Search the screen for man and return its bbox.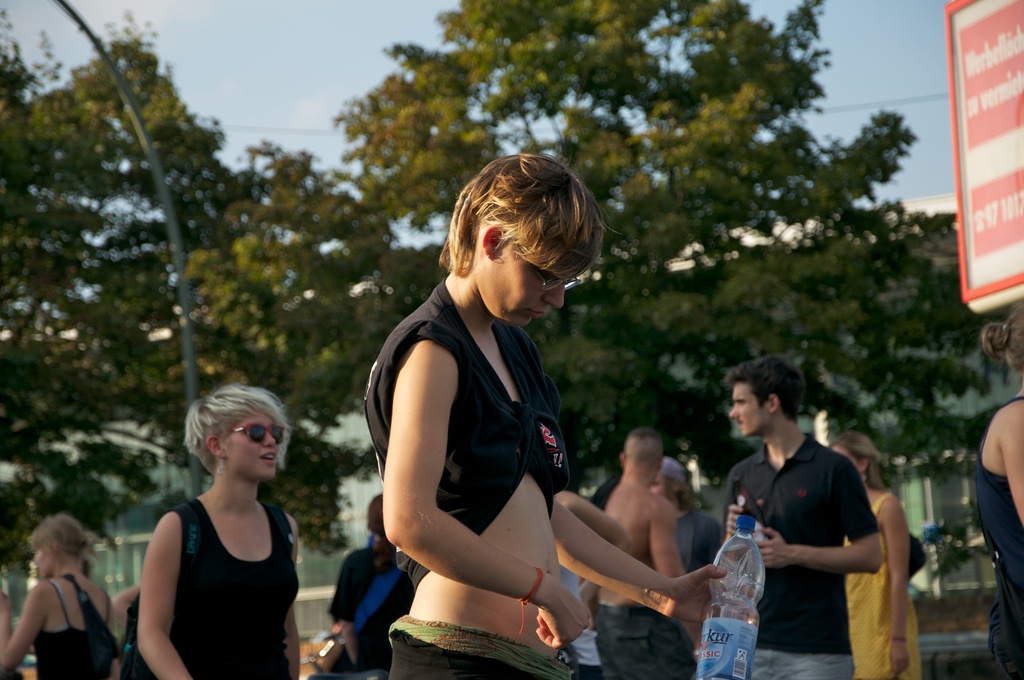
Found: 653/454/739/574.
